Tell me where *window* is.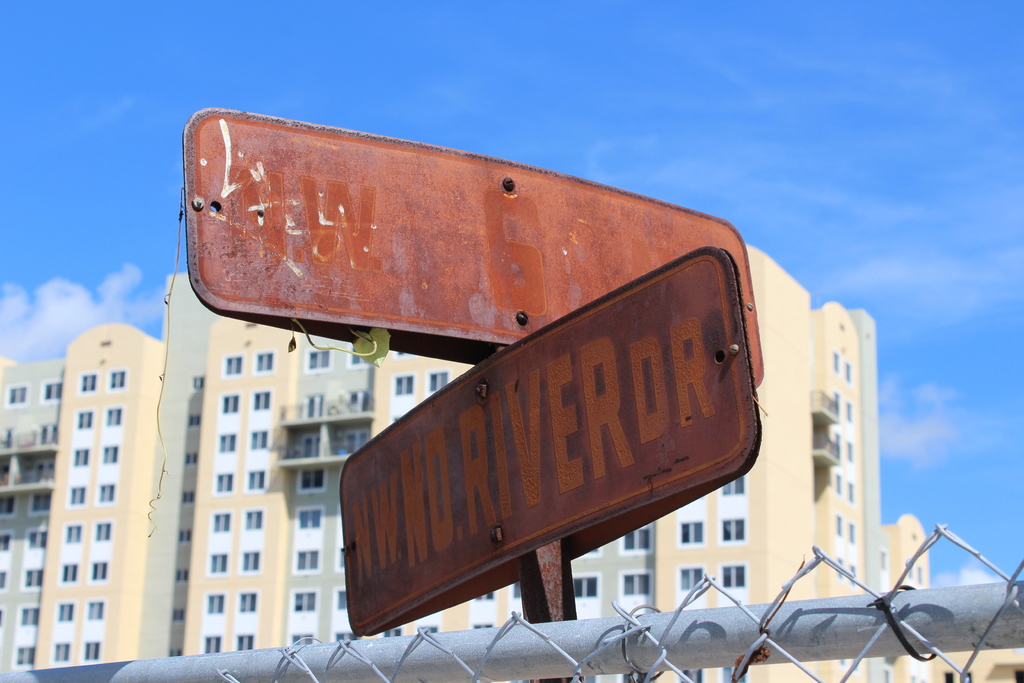
*window* is at Rect(333, 591, 347, 608).
